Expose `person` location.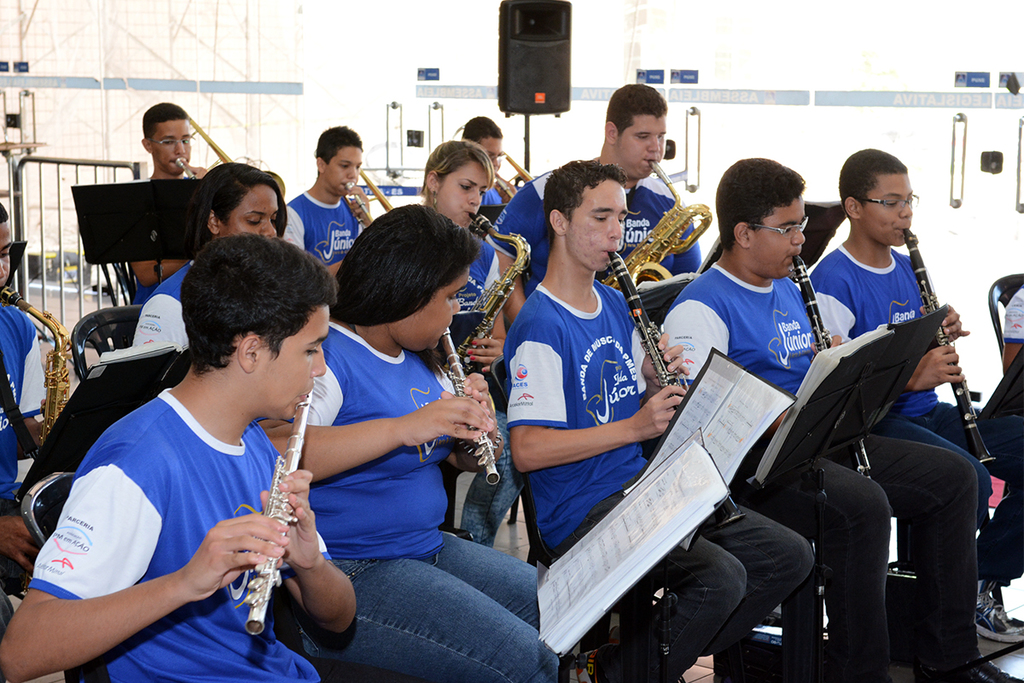
Exposed at Rect(416, 137, 523, 382).
